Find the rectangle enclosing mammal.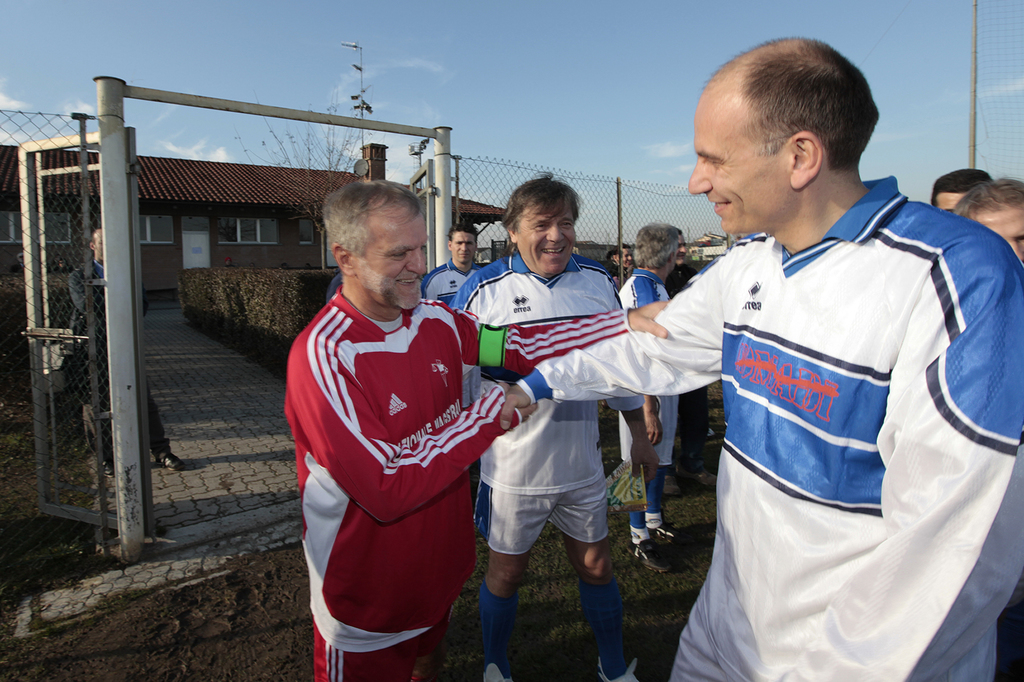
{"x1": 956, "y1": 175, "x2": 1023, "y2": 269}.
